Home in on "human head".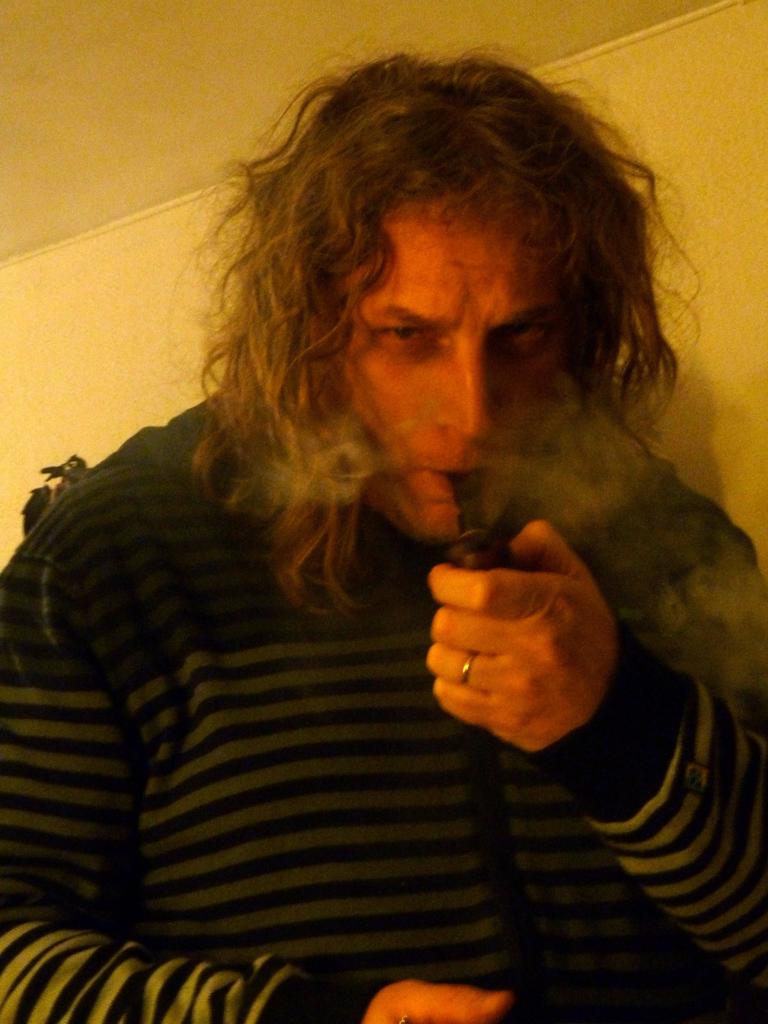
Homed in at 228:53:655:535.
